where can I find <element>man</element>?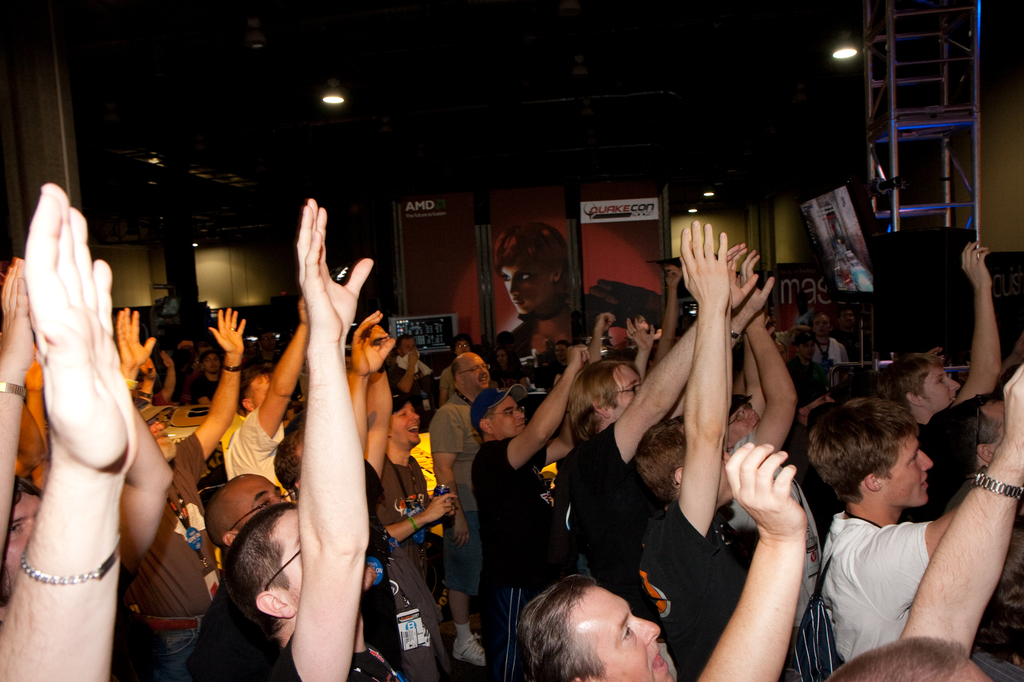
You can find it at {"x1": 368, "y1": 385, "x2": 458, "y2": 591}.
